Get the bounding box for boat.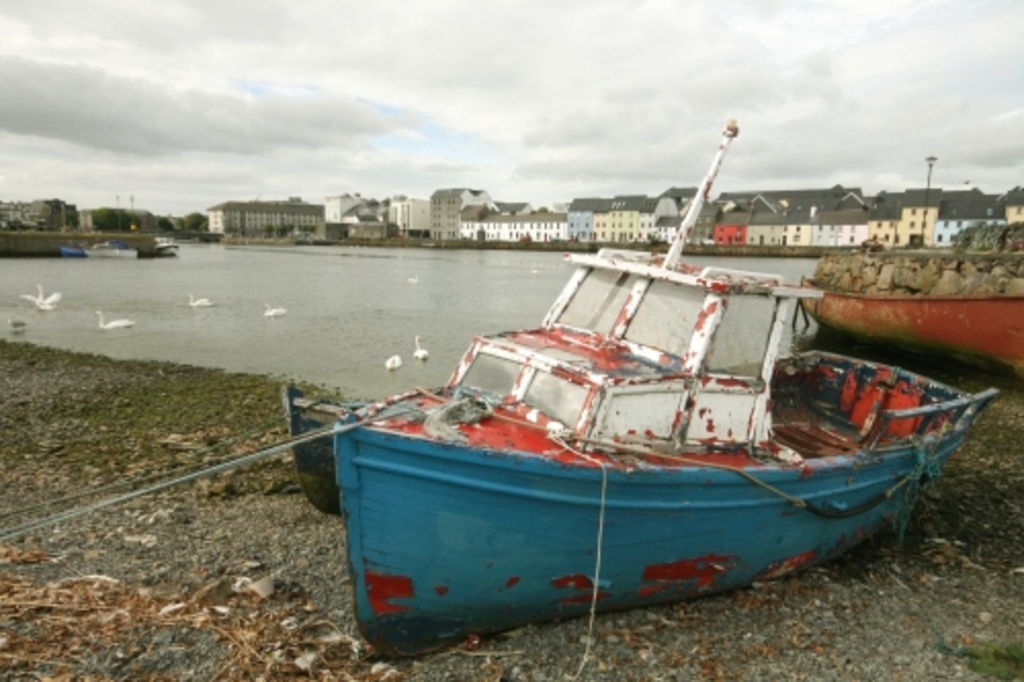
locate(57, 244, 82, 260).
